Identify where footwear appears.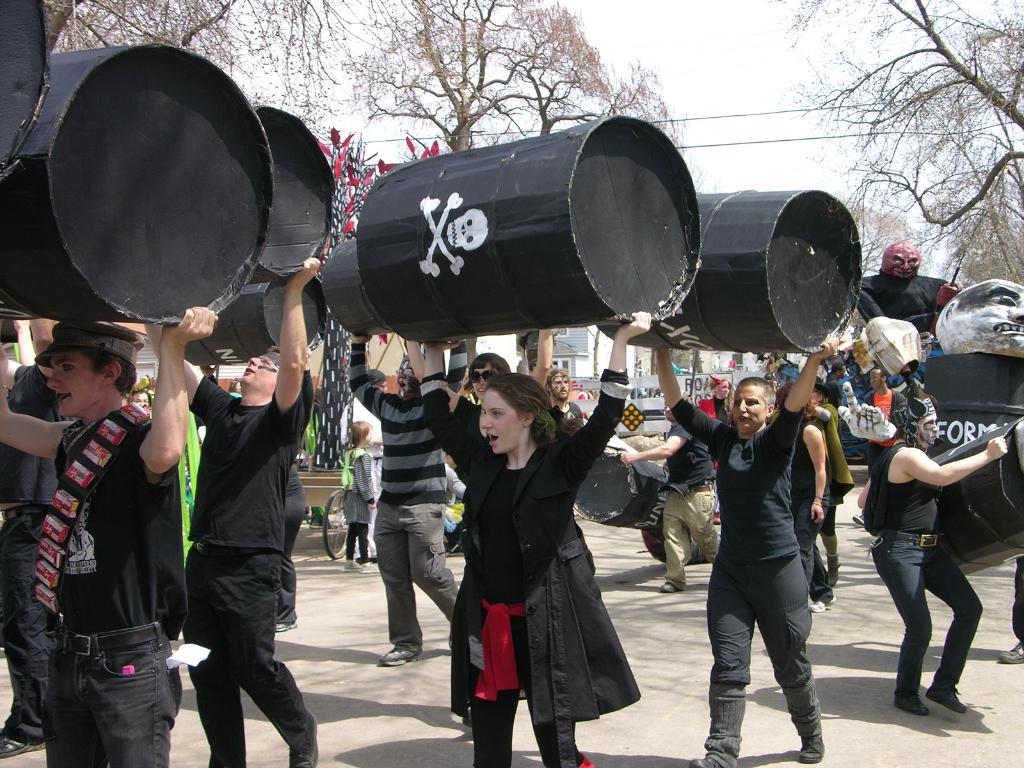
Appears at left=360, top=563, right=380, bottom=573.
